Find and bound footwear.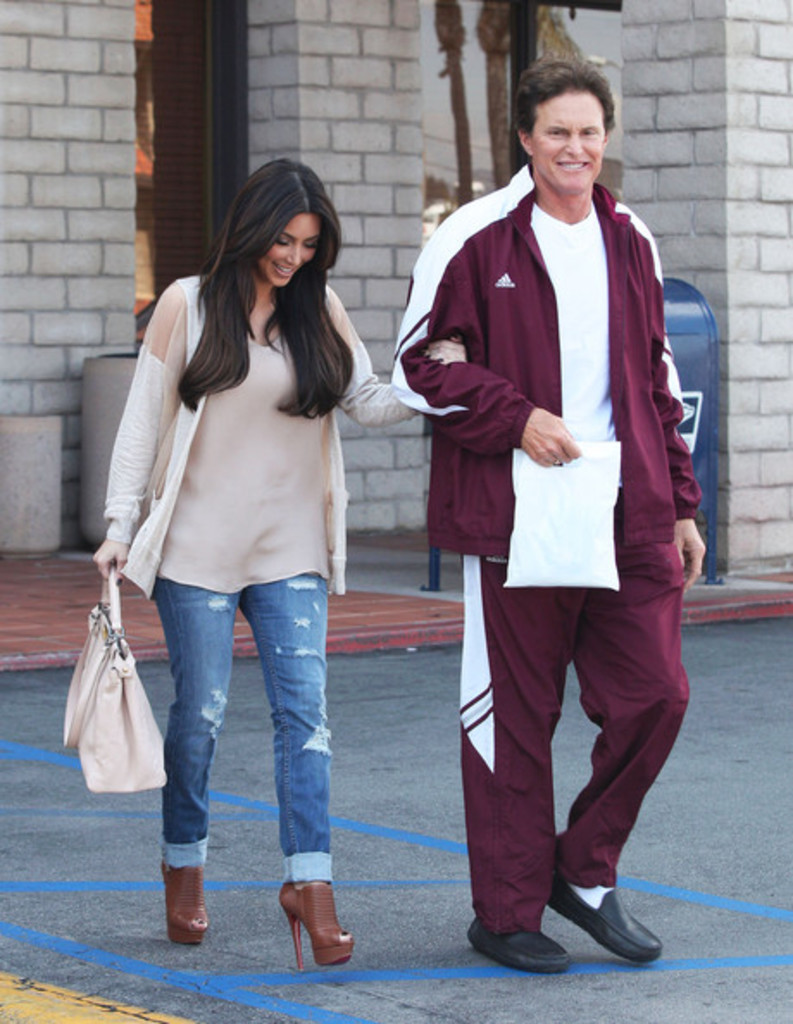
Bound: box(546, 862, 657, 965).
